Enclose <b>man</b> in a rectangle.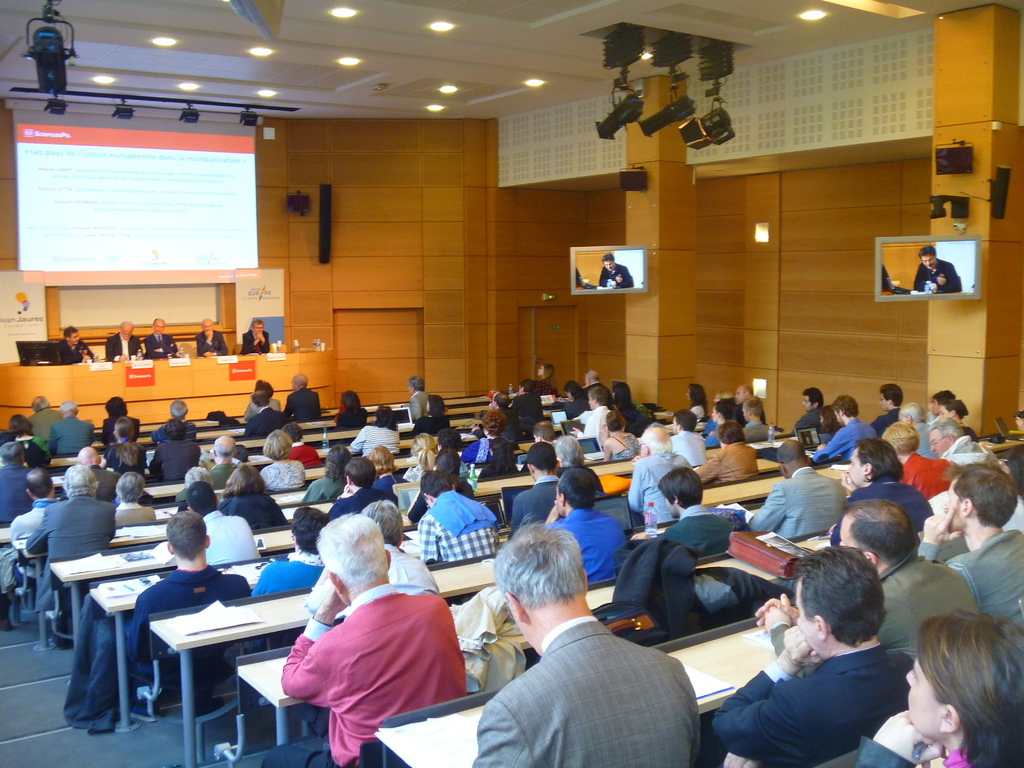
<region>628, 426, 689, 522</region>.
